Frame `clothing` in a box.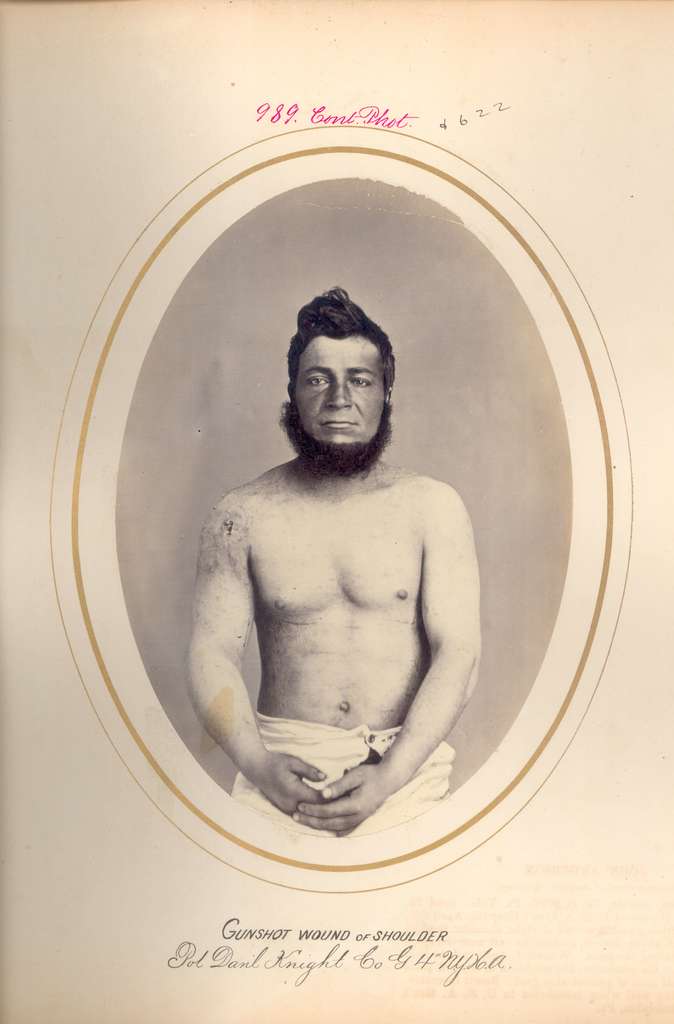
230/713/458/845.
